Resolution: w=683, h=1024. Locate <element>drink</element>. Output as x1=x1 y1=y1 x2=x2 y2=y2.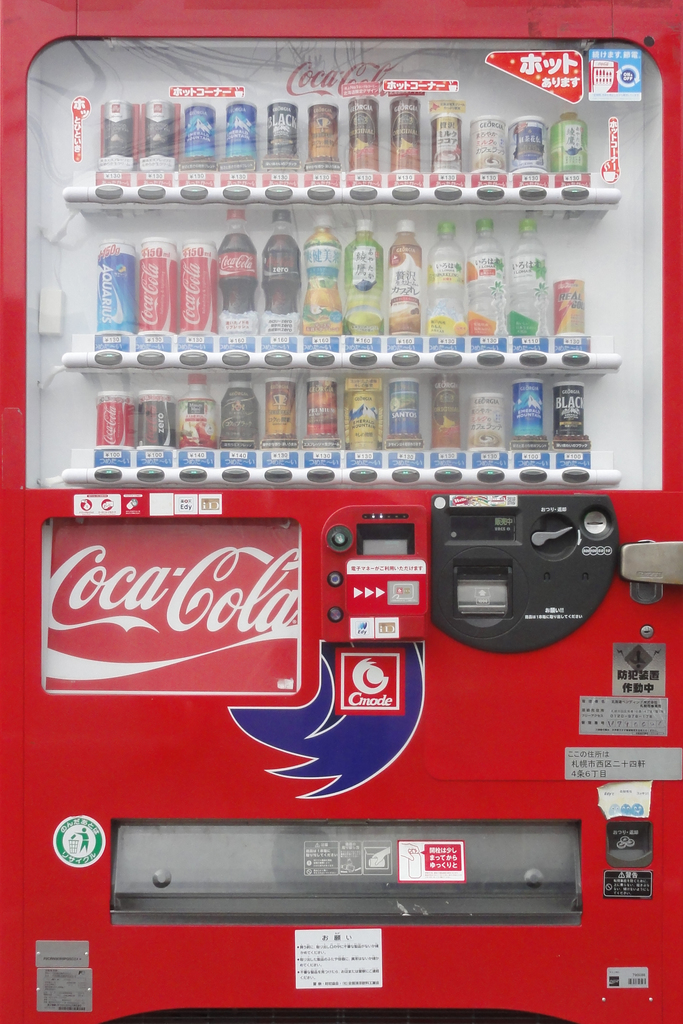
x1=549 y1=118 x2=591 y2=178.
